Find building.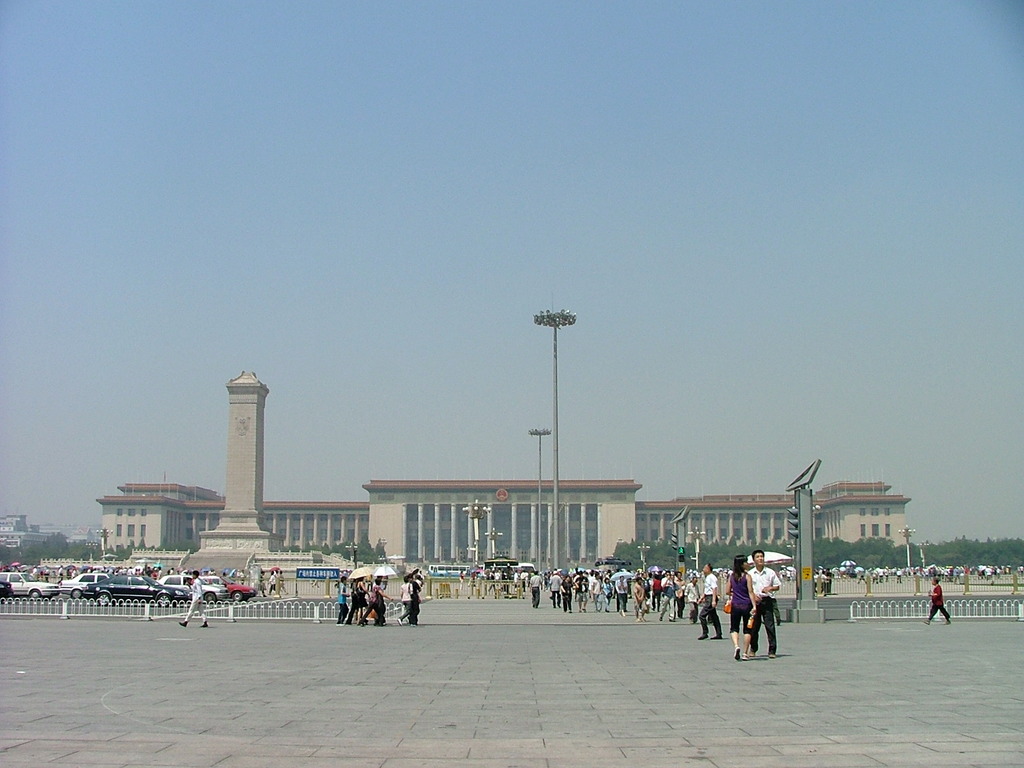
bbox(95, 471, 913, 567).
